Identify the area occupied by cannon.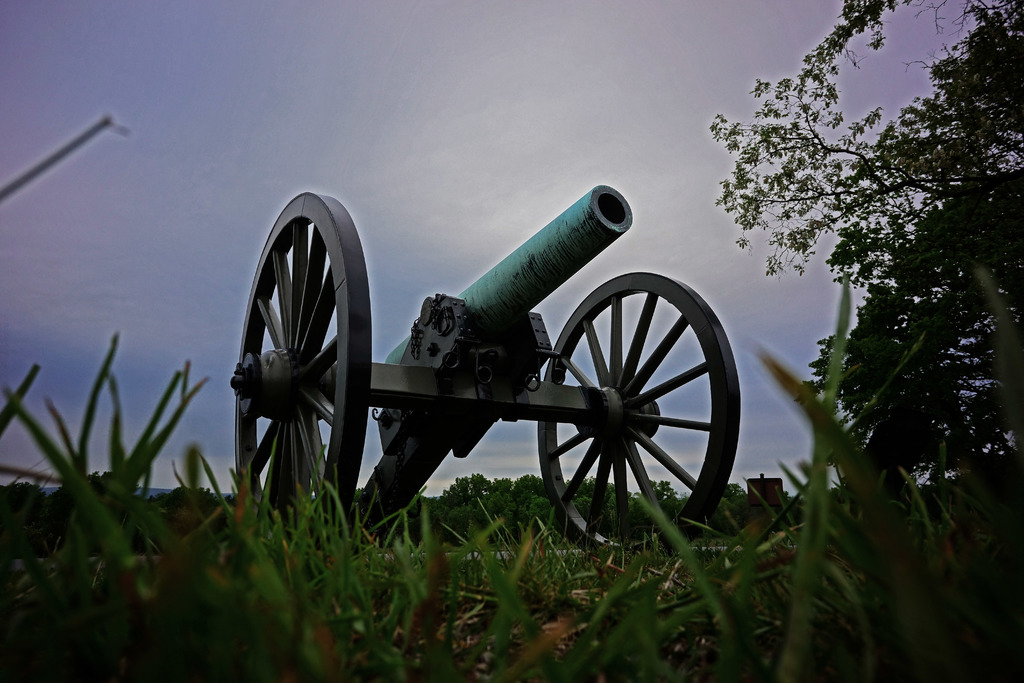
Area: pyautogui.locateOnScreen(235, 183, 740, 567).
